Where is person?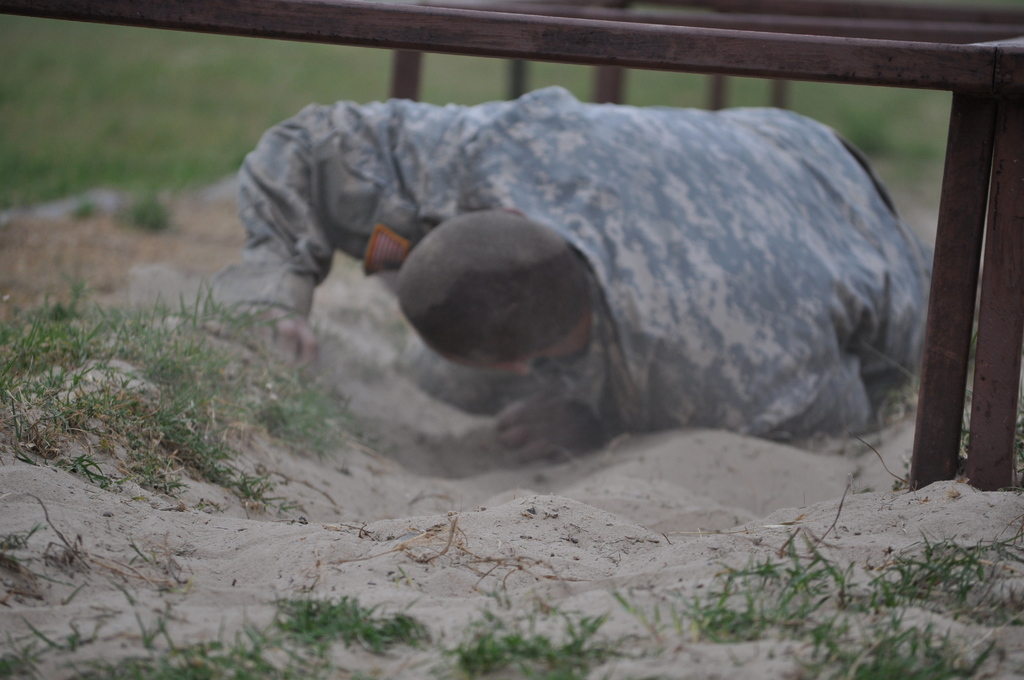
198,49,922,549.
